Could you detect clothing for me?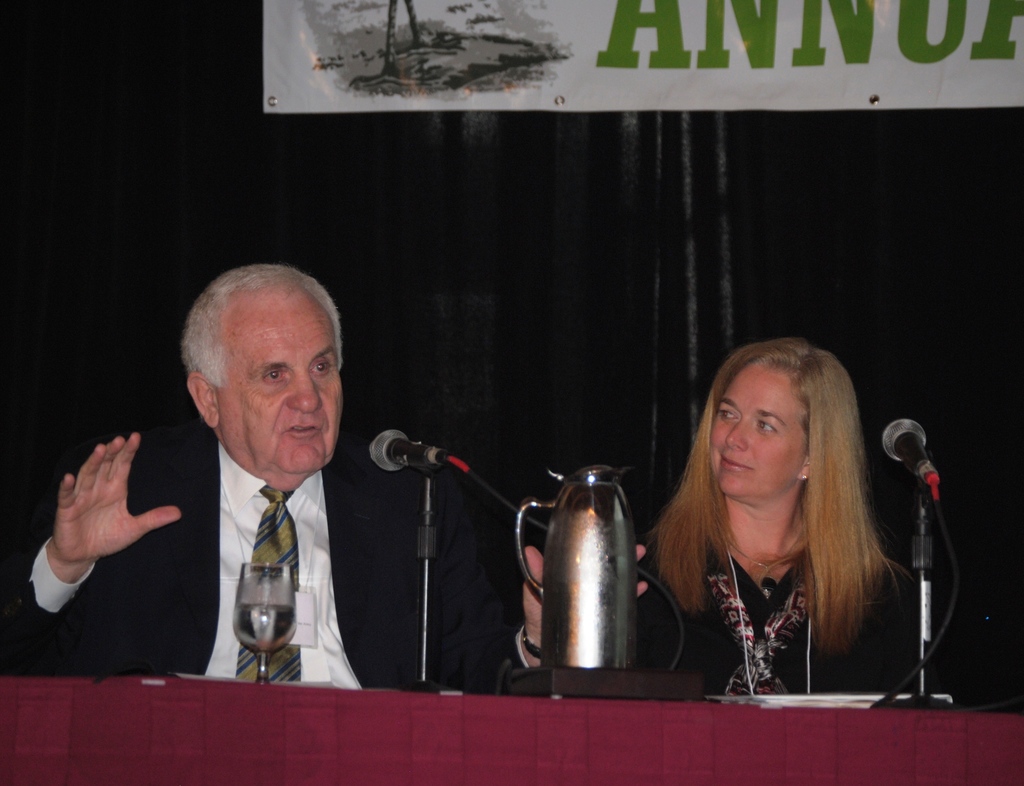
Detection result: [x1=511, y1=523, x2=939, y2=687].
